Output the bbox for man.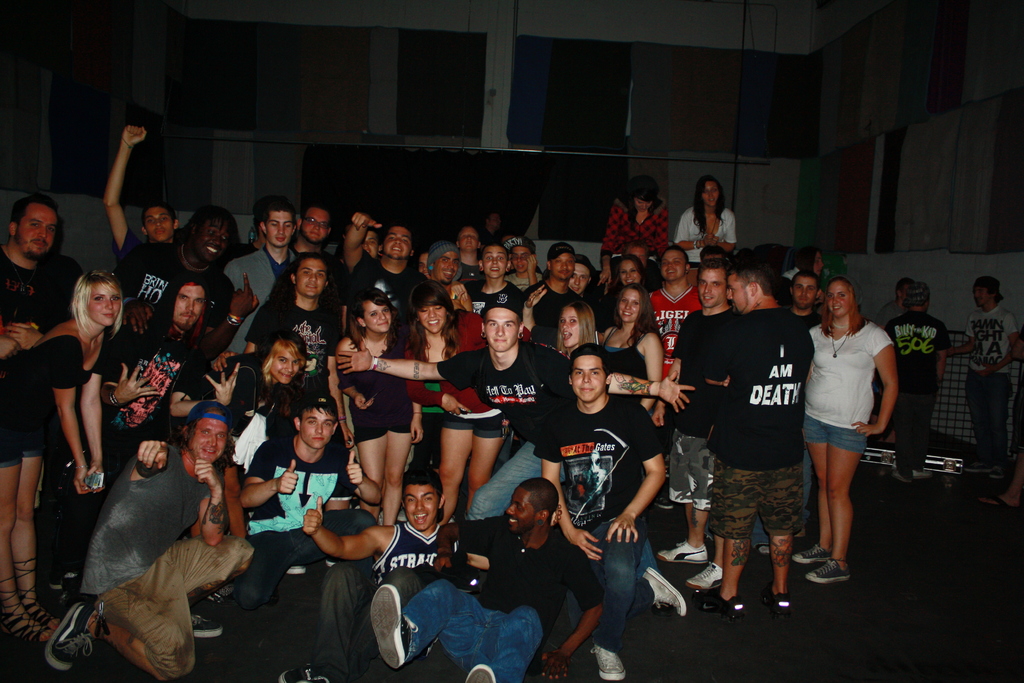
[x1=320, y1=289, x2=696, y2=526].
